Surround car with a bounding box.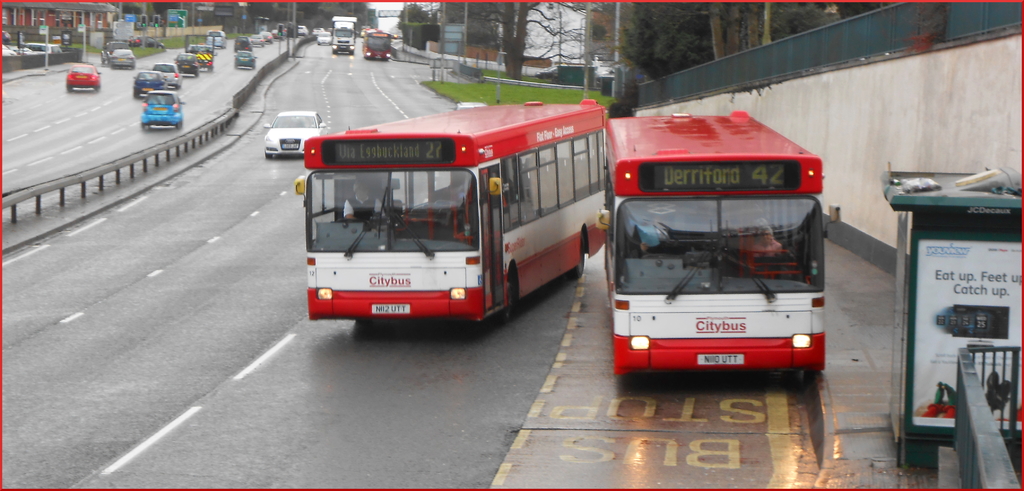
(left=231, top=49, right=257, bottom=74).
